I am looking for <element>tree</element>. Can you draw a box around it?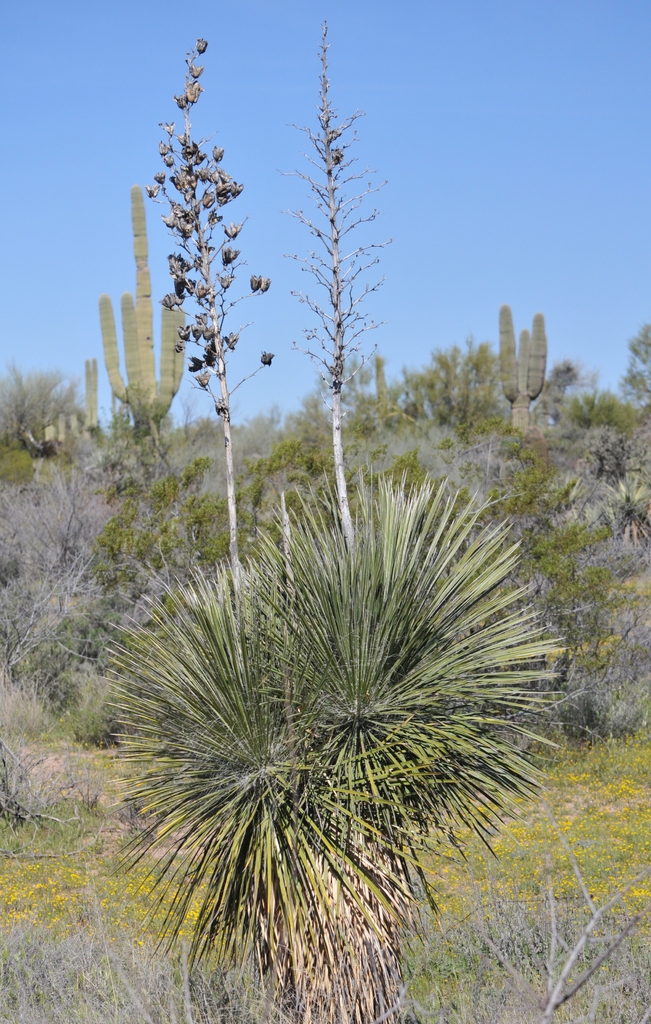
Sure, the bounding box is 67:456:568:1023.
